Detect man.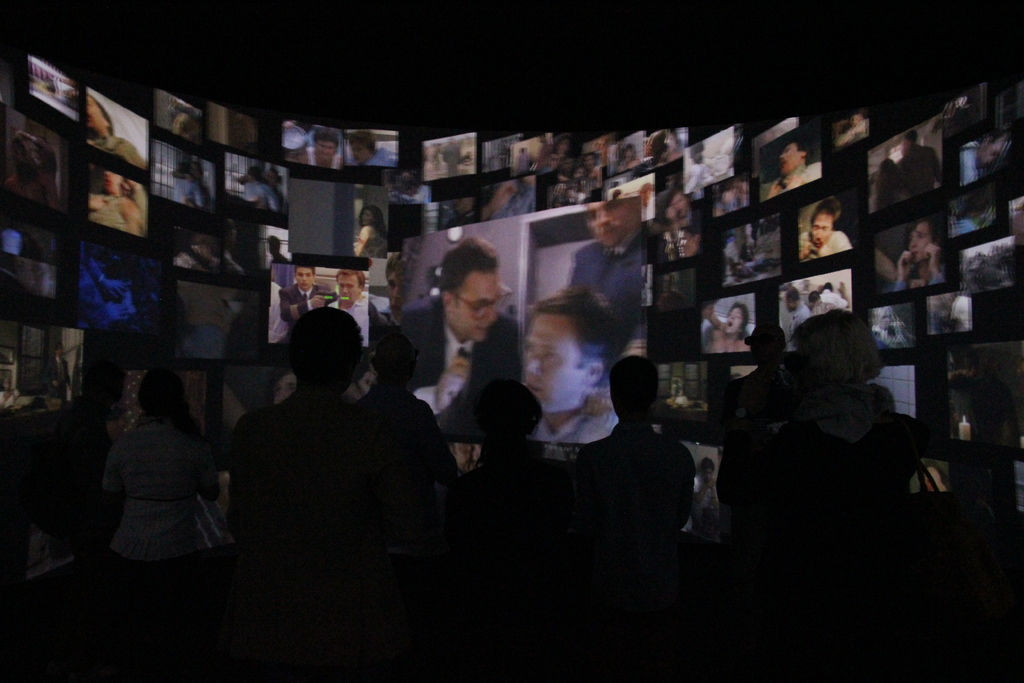
Detected at box(189, 251, 451, 682).
